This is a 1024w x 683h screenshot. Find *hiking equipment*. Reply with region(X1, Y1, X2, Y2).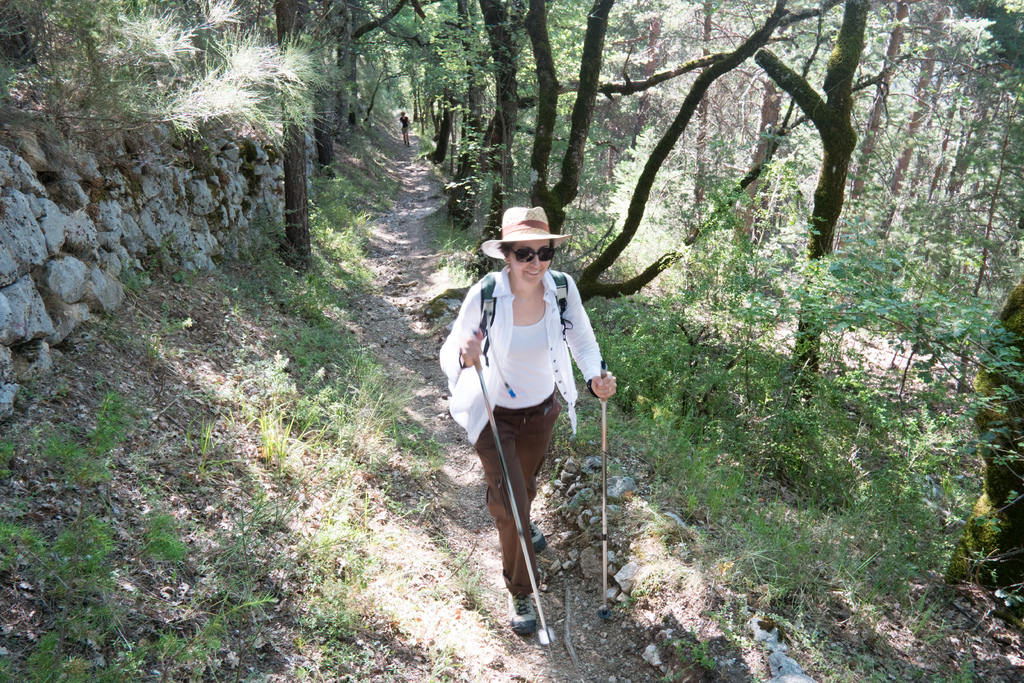
region(601, 361, 606, 608).
